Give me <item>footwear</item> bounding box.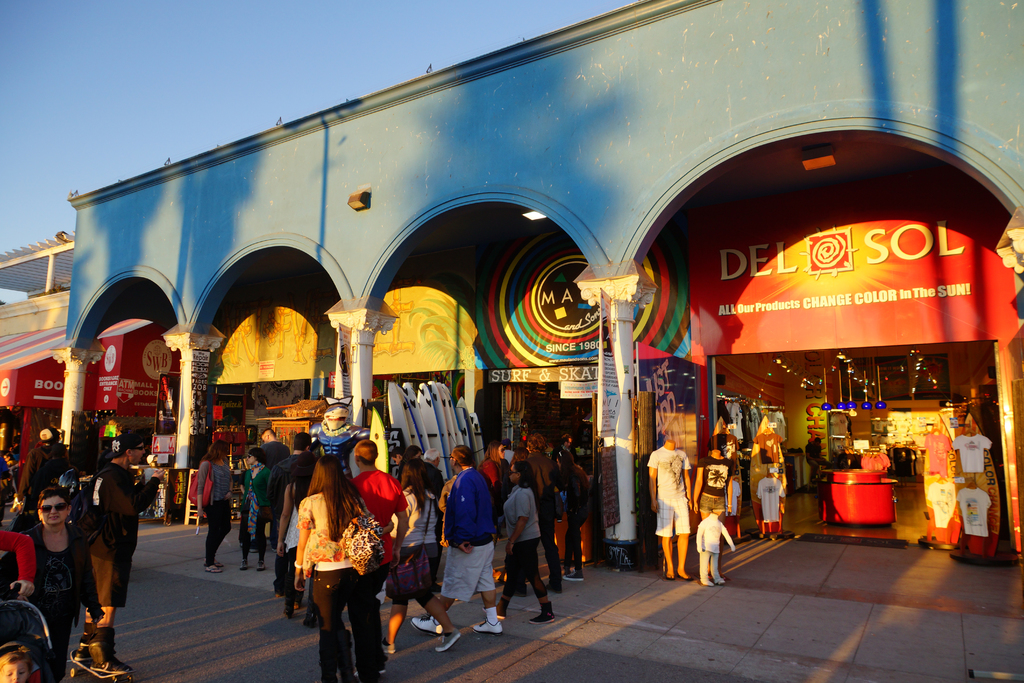
<bbox>255, 567, 261, 570</bbox>.
